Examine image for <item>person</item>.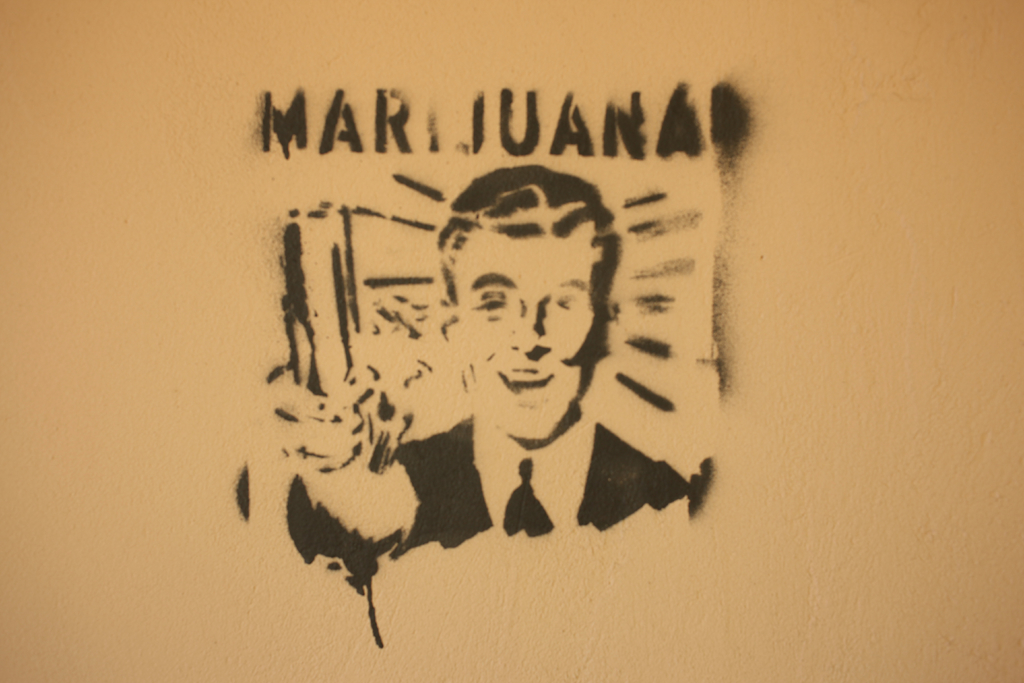
Examination result: locate(242, 166, 723, 600).
